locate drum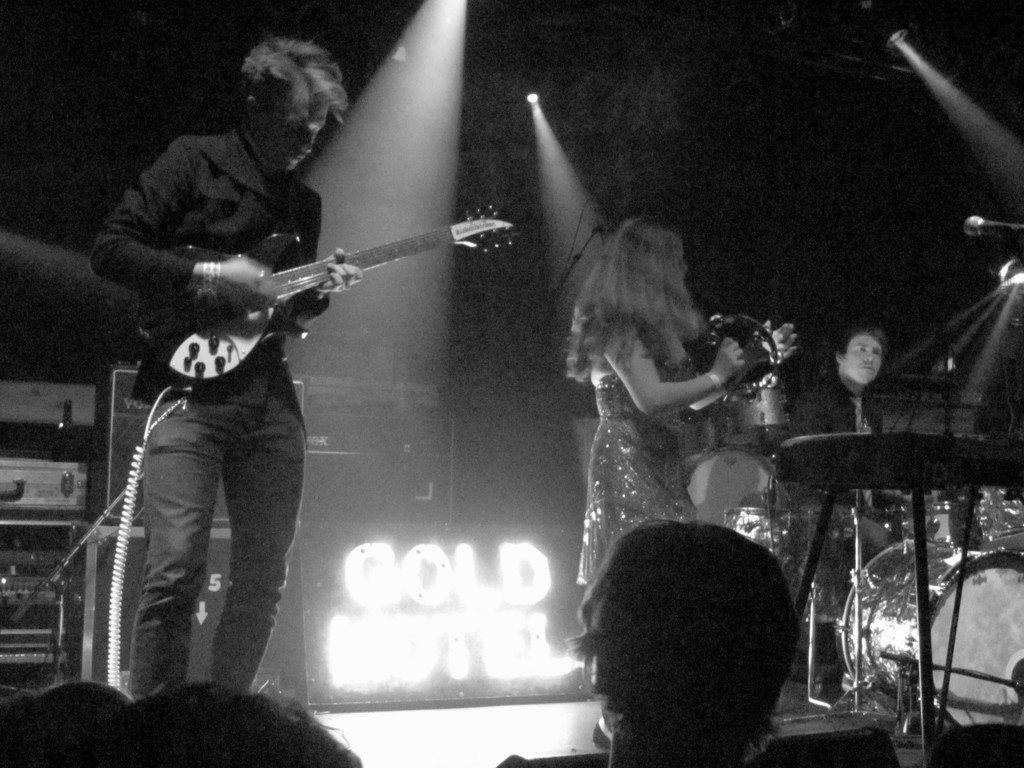
(x1=698, y1=381, x2=792, y2=449)
